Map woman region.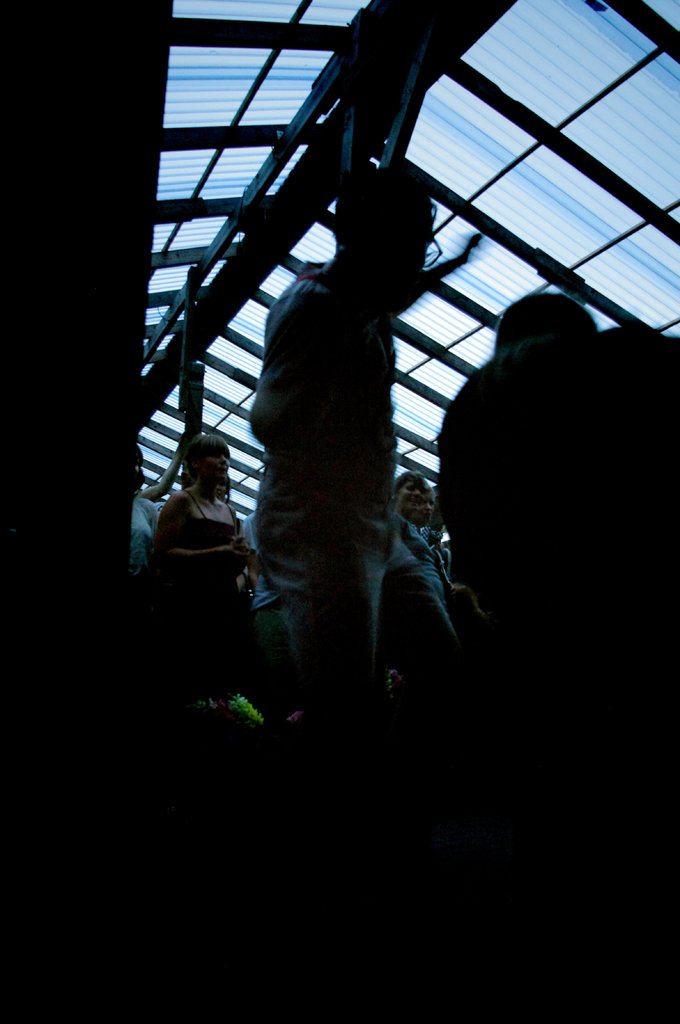
Mapped to (137,419,253,623).
